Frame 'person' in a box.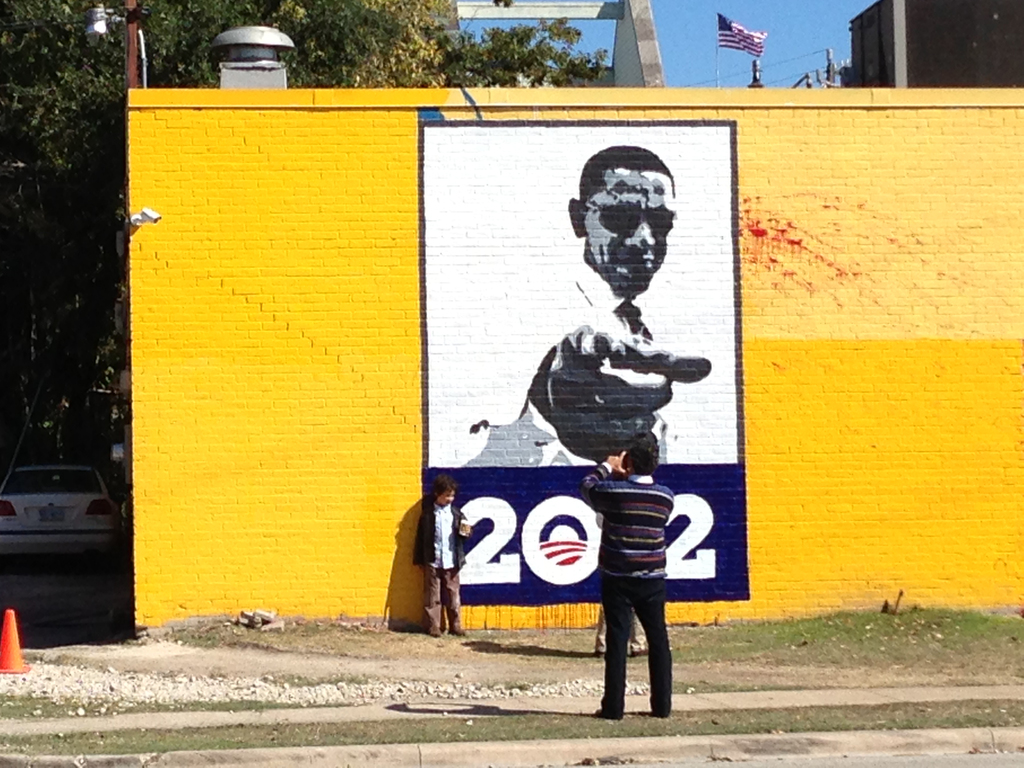
BBox(413, 476, 470, 636).
